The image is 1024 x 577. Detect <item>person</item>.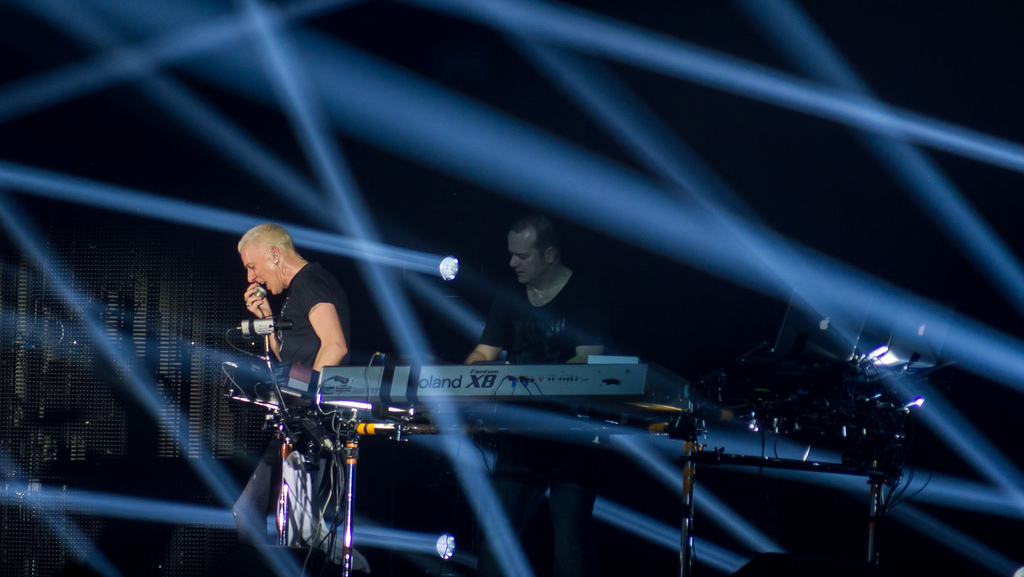
Detection: {"left": 459, "top": 204, "right": 611, "bottom": 576}.
